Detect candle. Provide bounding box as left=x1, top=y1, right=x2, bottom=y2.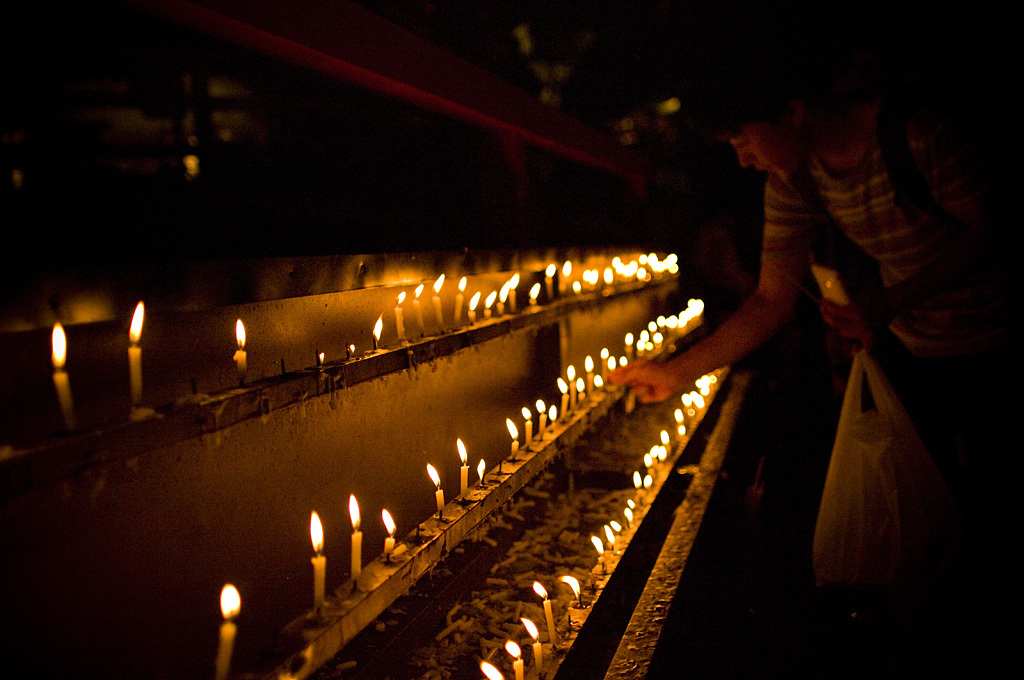
left=509, top=271, right=523, bottom=312.
